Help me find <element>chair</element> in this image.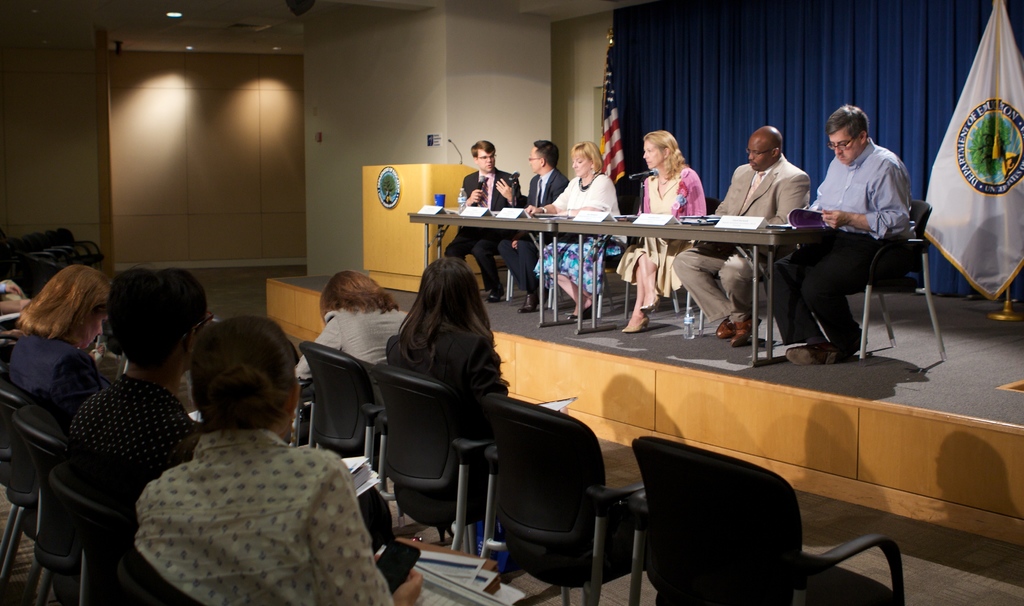
Found it: rect(0, 402, 94, 605).
